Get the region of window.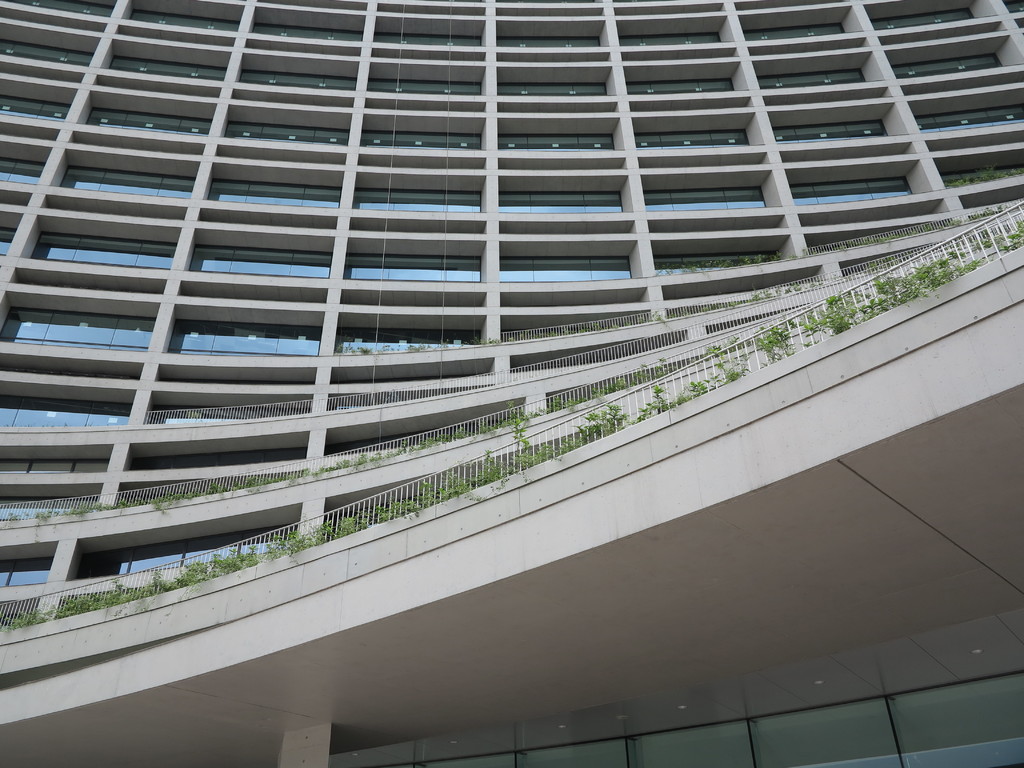
box(236, 67, 354, 95).
